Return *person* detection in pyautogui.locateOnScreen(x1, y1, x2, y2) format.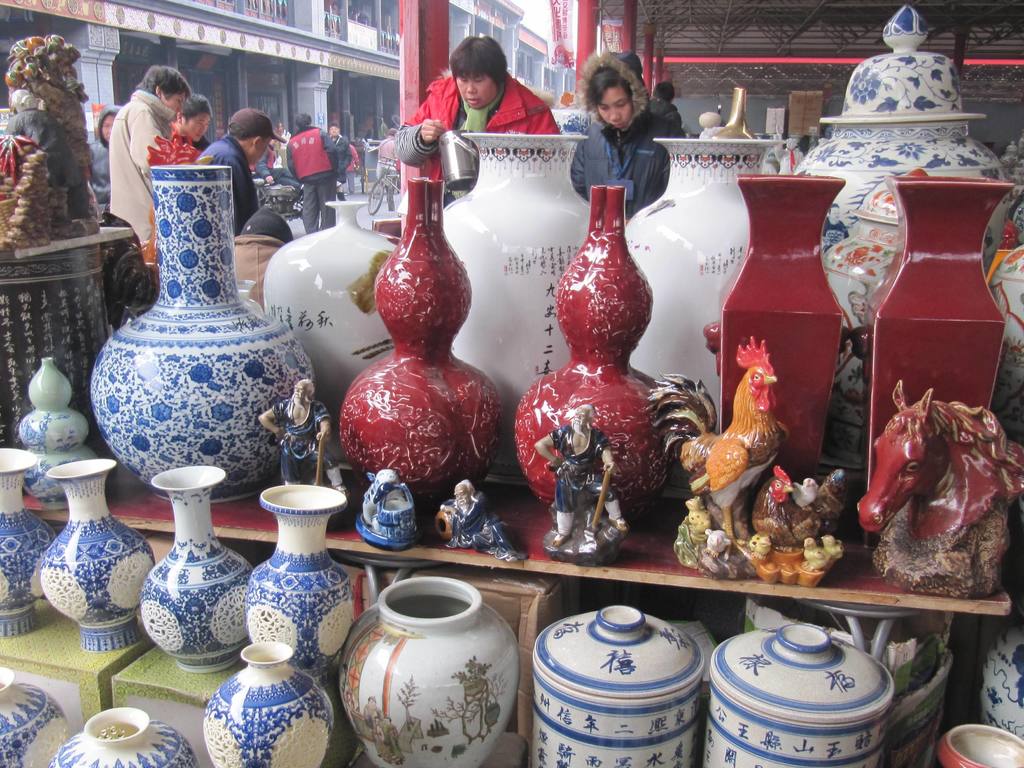
pyautogui.locateOnScreen(88, 104, 120, 212).
